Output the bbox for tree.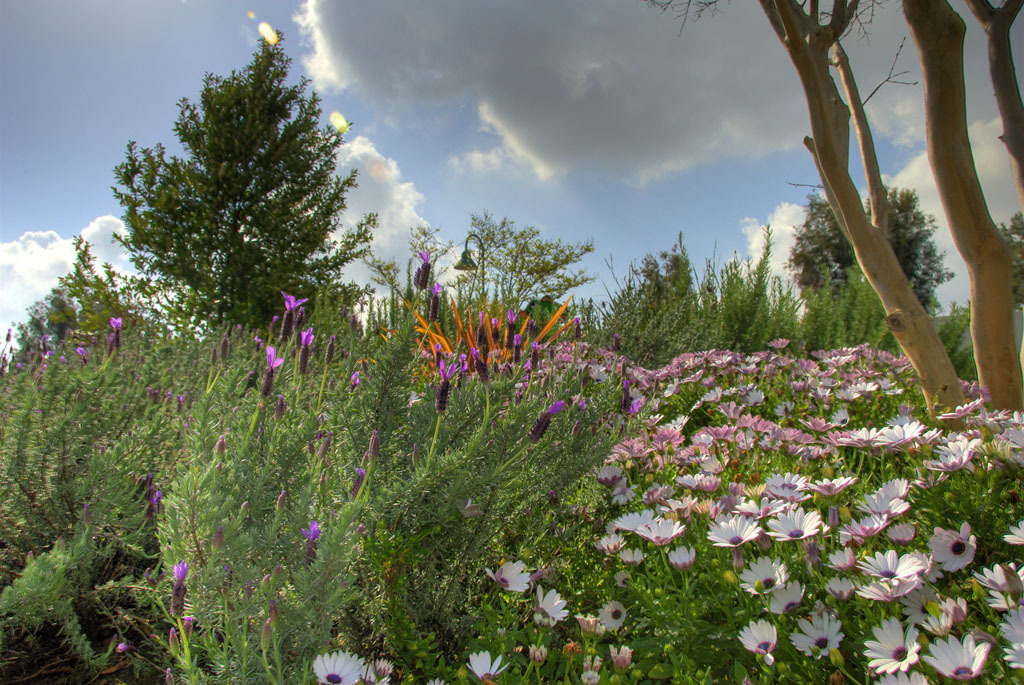
x1=650, y1=0, x2=1023, y2=437.
